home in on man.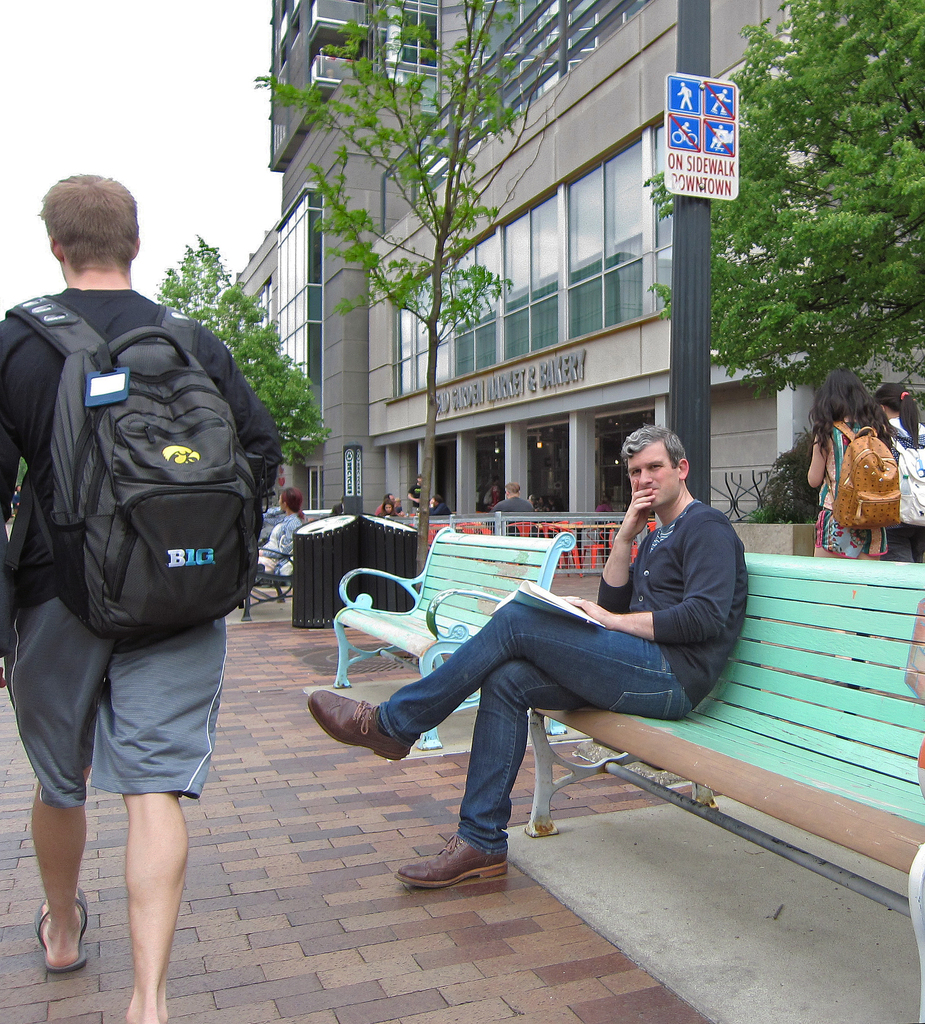
Homed in at BBox(248, 484, 309, 580).
